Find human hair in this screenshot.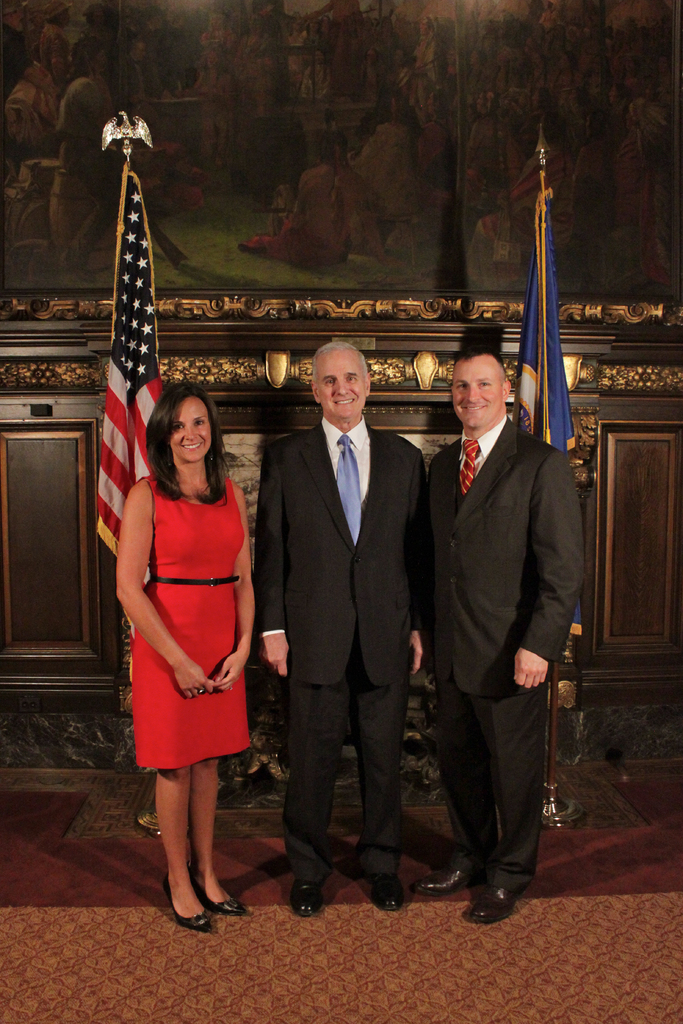
The bounding box for human hair is box=[303, 342, 368, 391].
